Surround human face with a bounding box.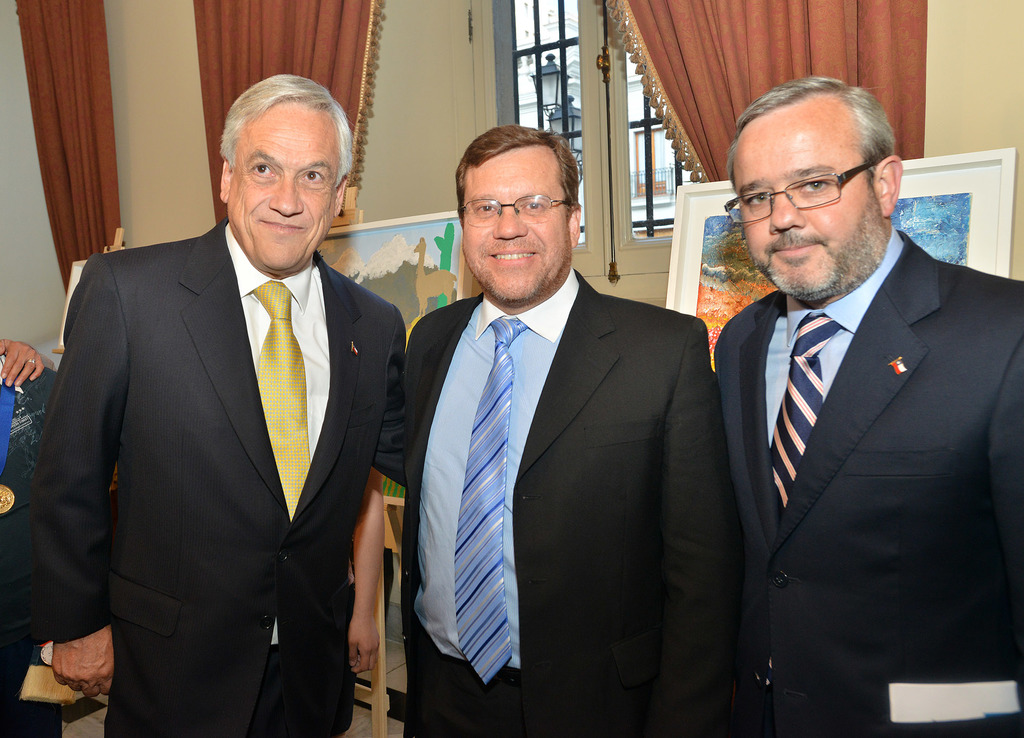
bbox=[738, 104, 879, 296].
